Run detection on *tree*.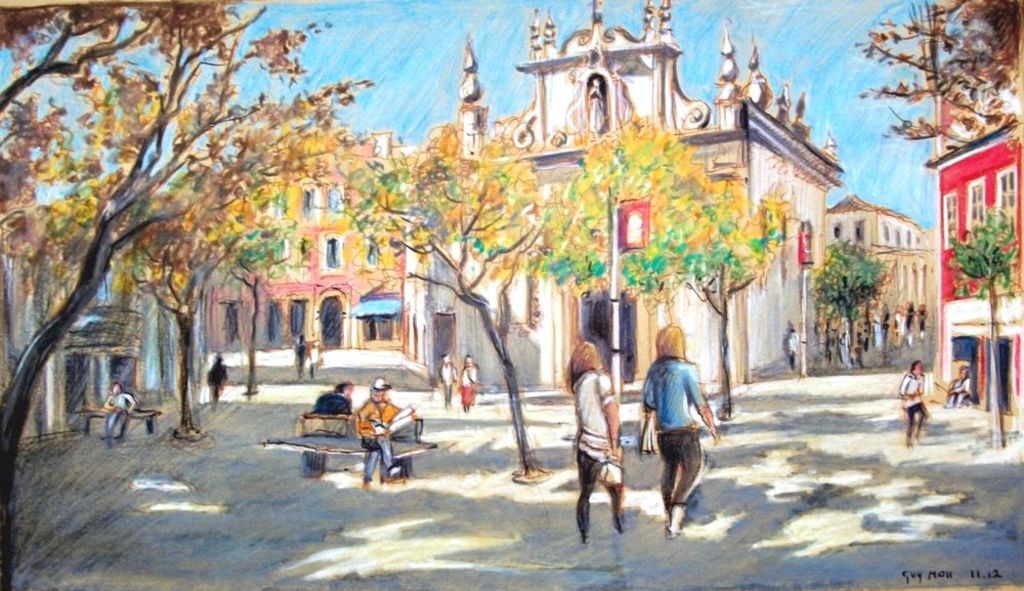
Result: box=[945, 211, 1020, 450].
